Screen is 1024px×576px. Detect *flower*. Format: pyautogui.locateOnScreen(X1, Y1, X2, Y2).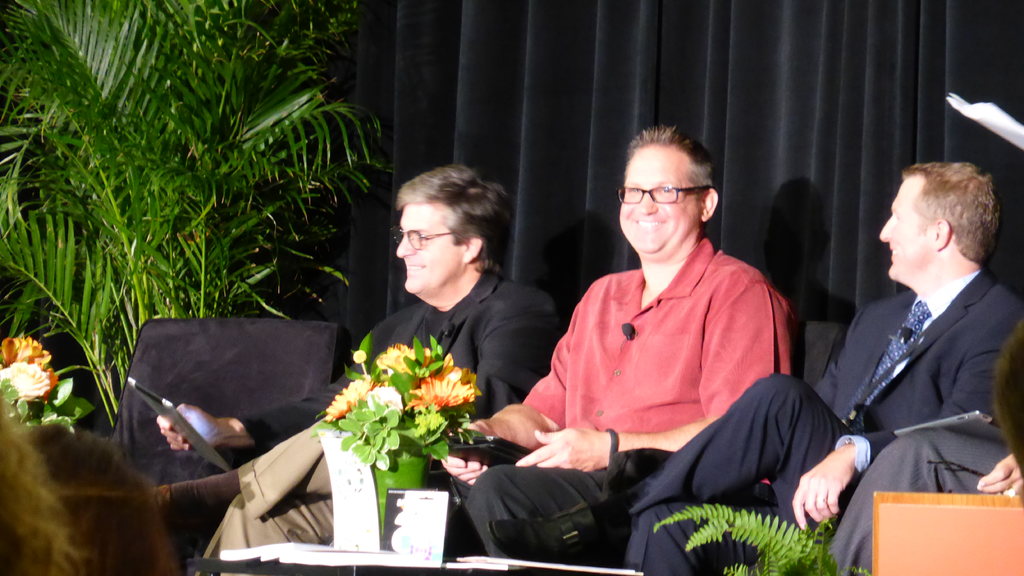
pyautogui.locateOnScreen(371, 386, 402, 418).
